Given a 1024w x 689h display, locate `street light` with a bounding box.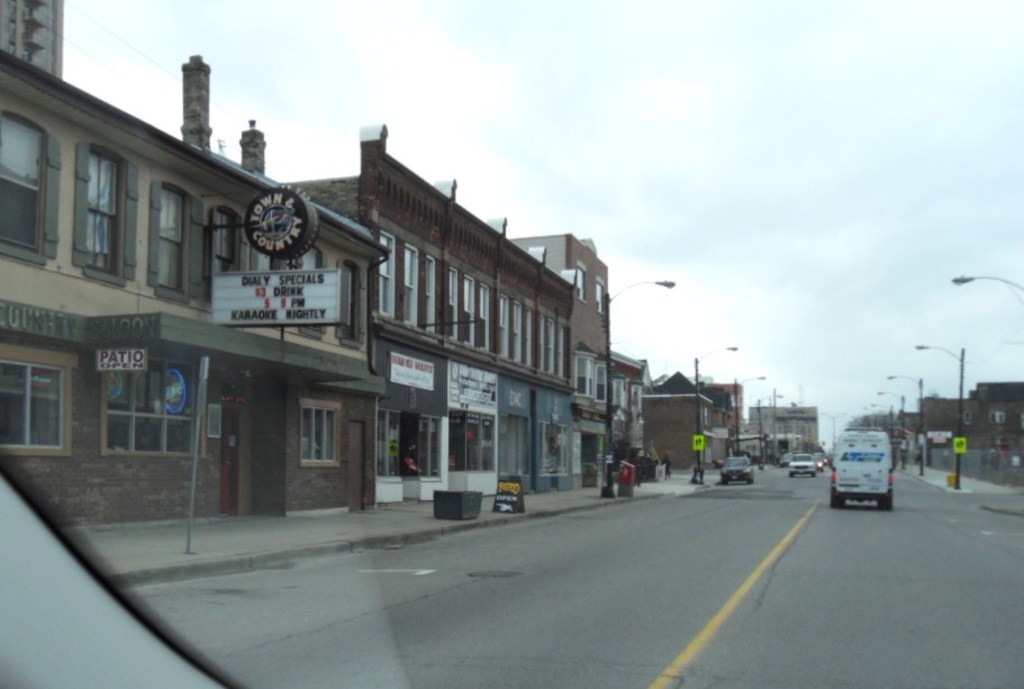
Located: 875/389/907/466.
